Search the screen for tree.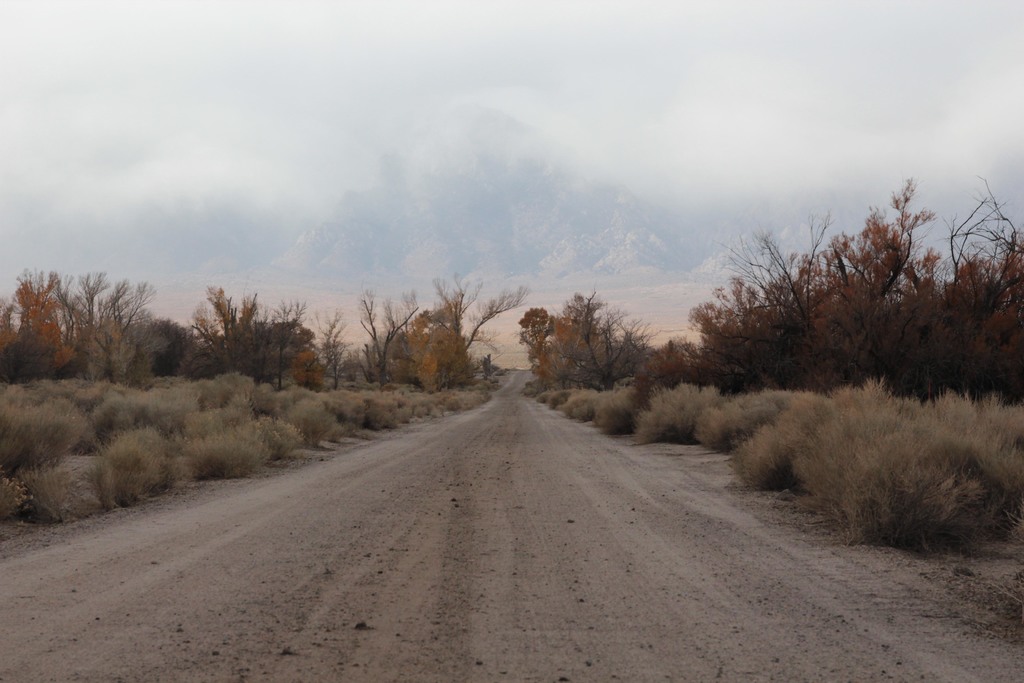
Found at x1=0 y1=268 x2=157 y2=383.
